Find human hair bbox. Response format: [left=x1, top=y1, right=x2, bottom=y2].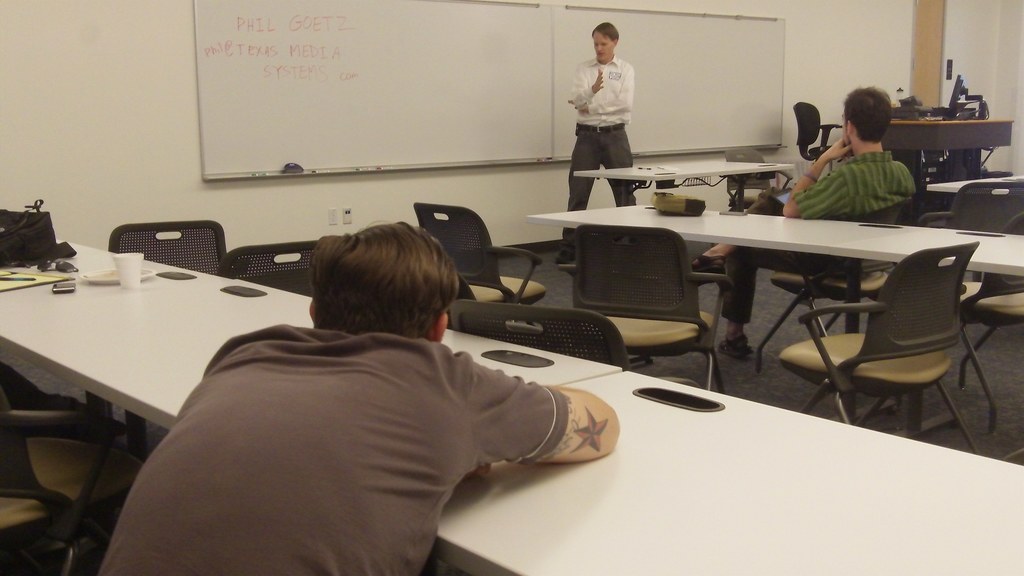
[left=848, top=90, right=891, bottom=147].
